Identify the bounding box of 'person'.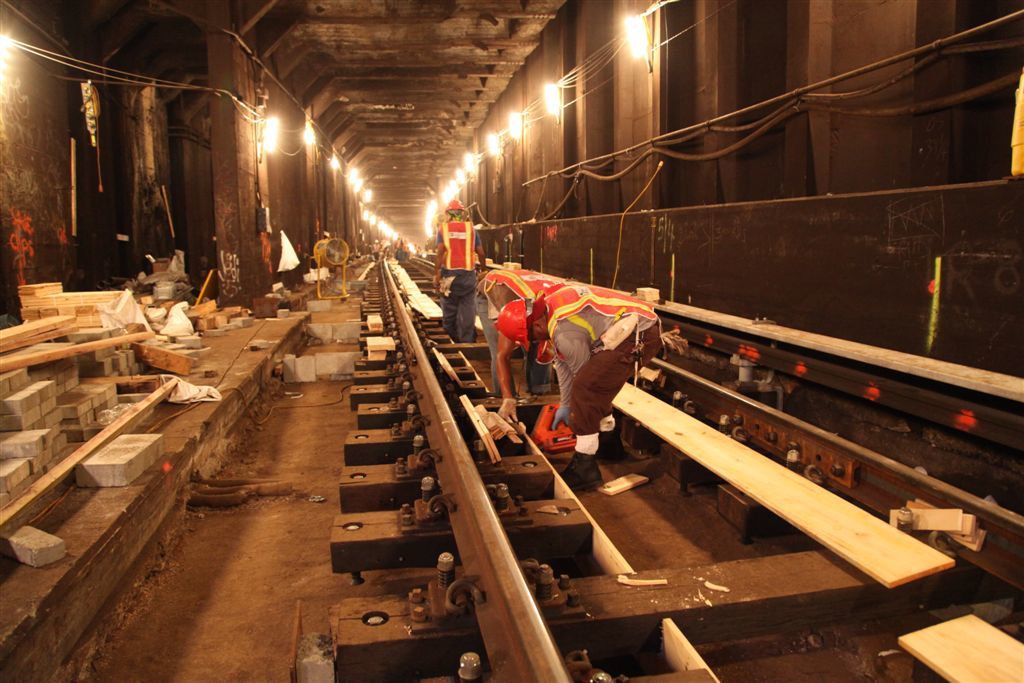
l=436, t=199, r=485, b=342.
